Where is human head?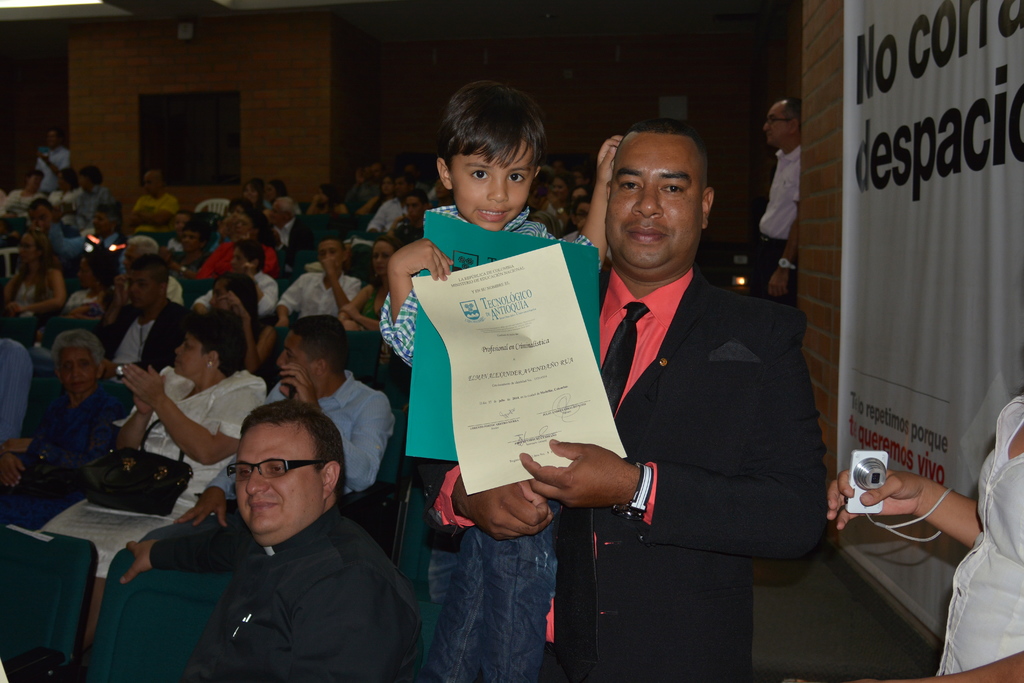
[x1=435, y1=81, x2=542, y2=236].
